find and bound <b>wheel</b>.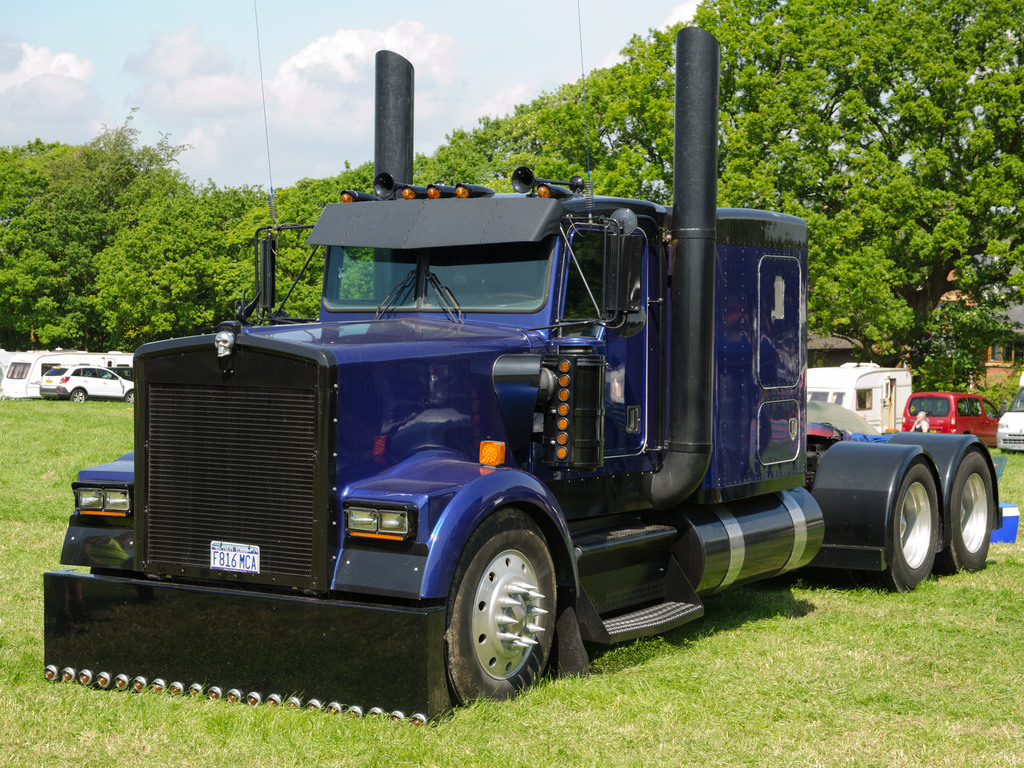
Bound: (left=122, top=387, right=134, bottom=405).
